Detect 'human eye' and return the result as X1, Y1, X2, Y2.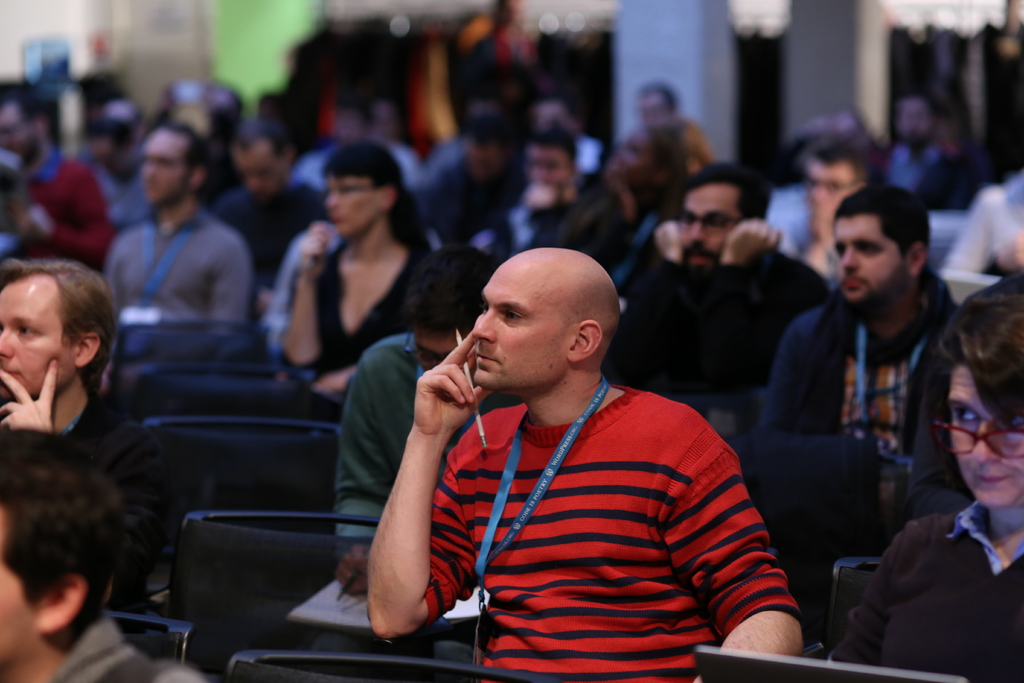
707, 215, 727, 229.
